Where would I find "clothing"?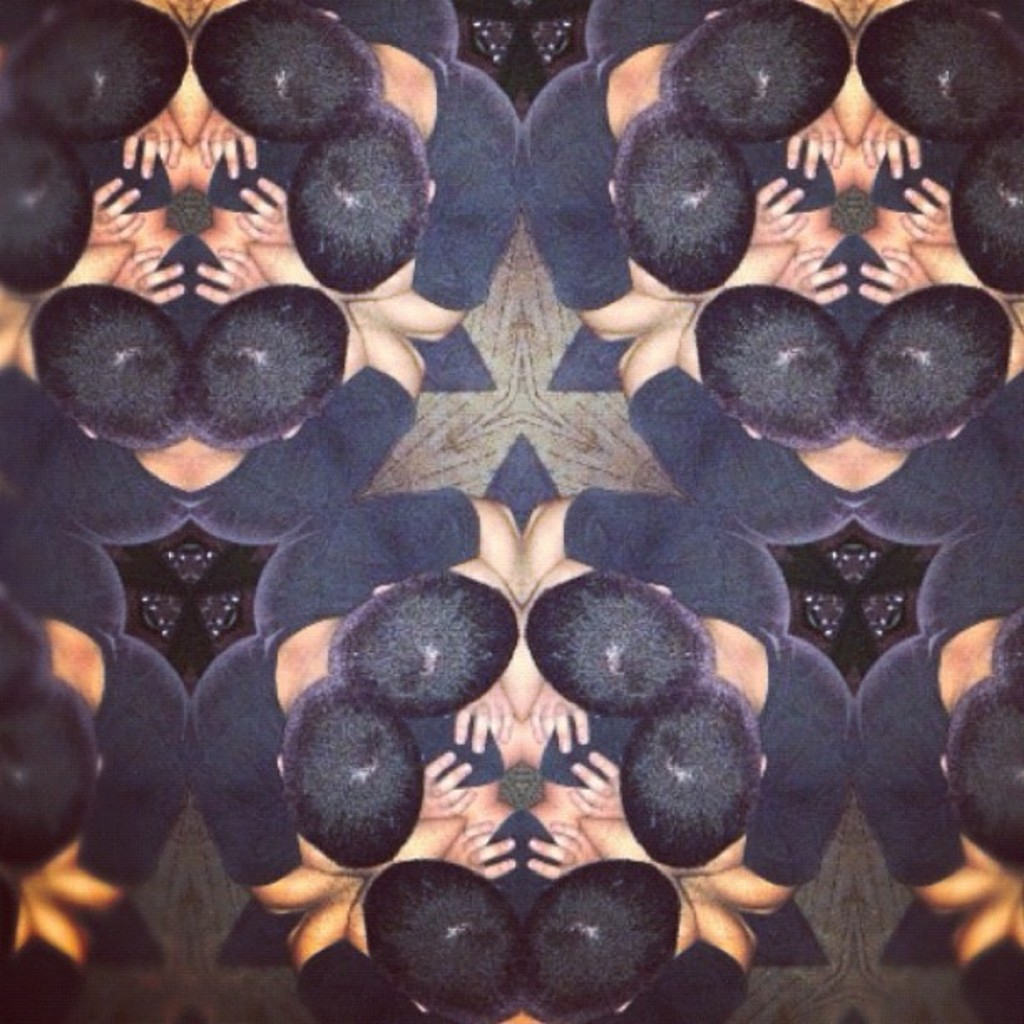
At Rect(184, 637, 300, 890).
